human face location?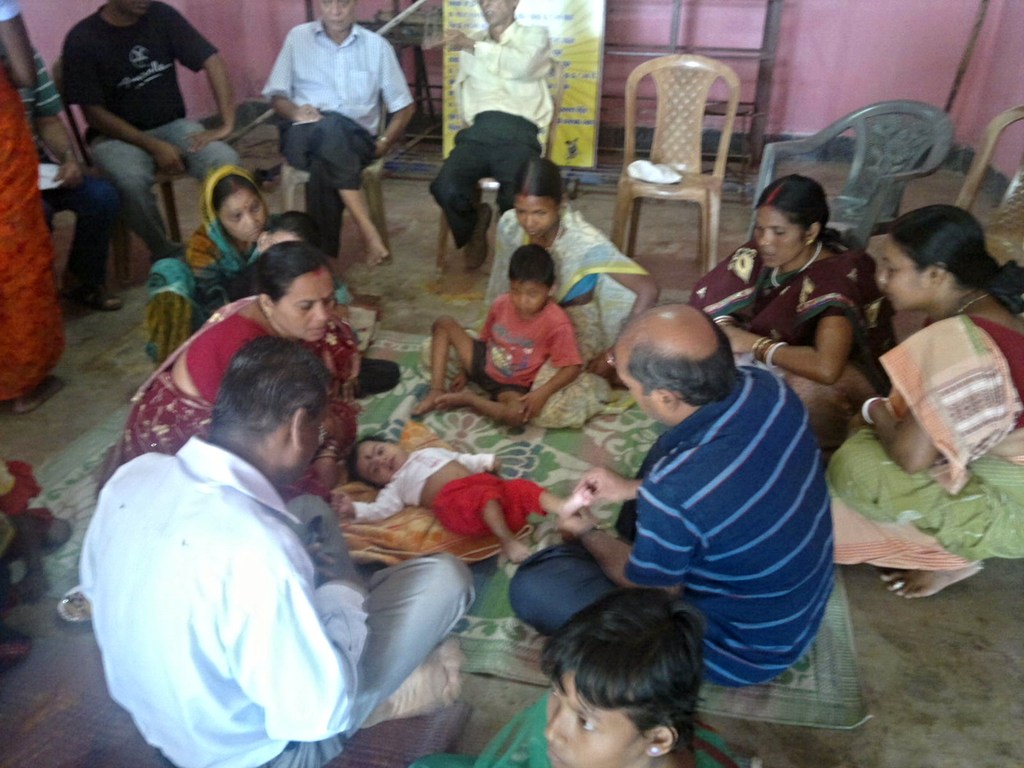
512, 277, 543, 317
